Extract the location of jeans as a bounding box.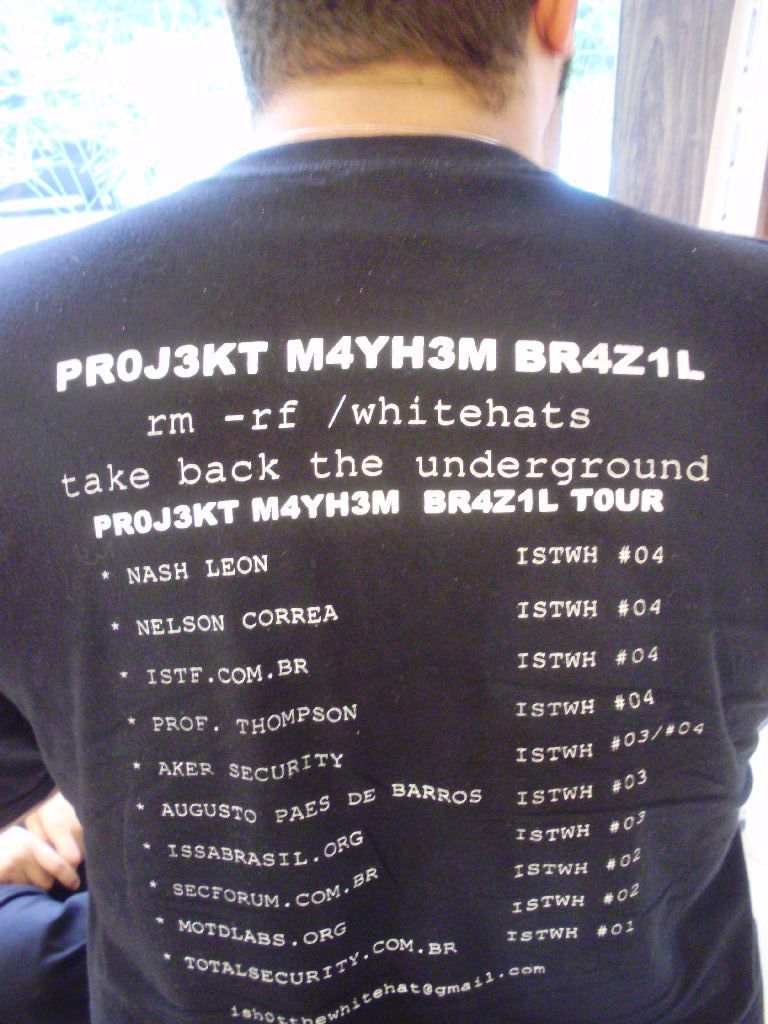
locate(0, 890, 92, 1010).
